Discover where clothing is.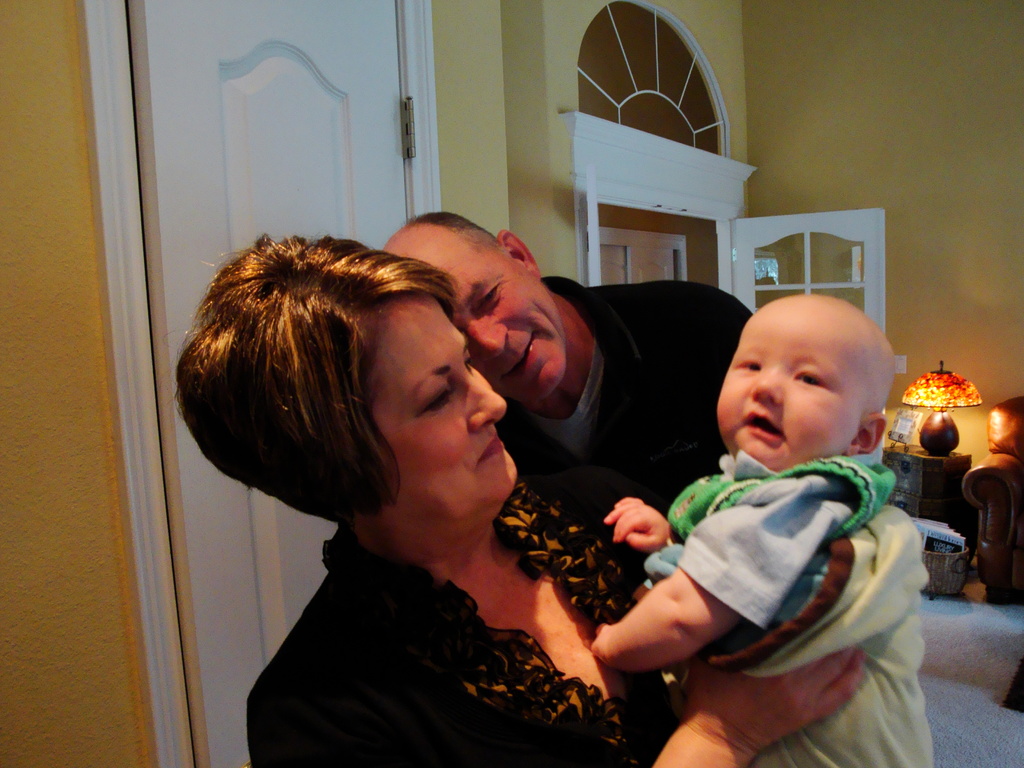
Discovered at <box>620,454,898,662</box>.
